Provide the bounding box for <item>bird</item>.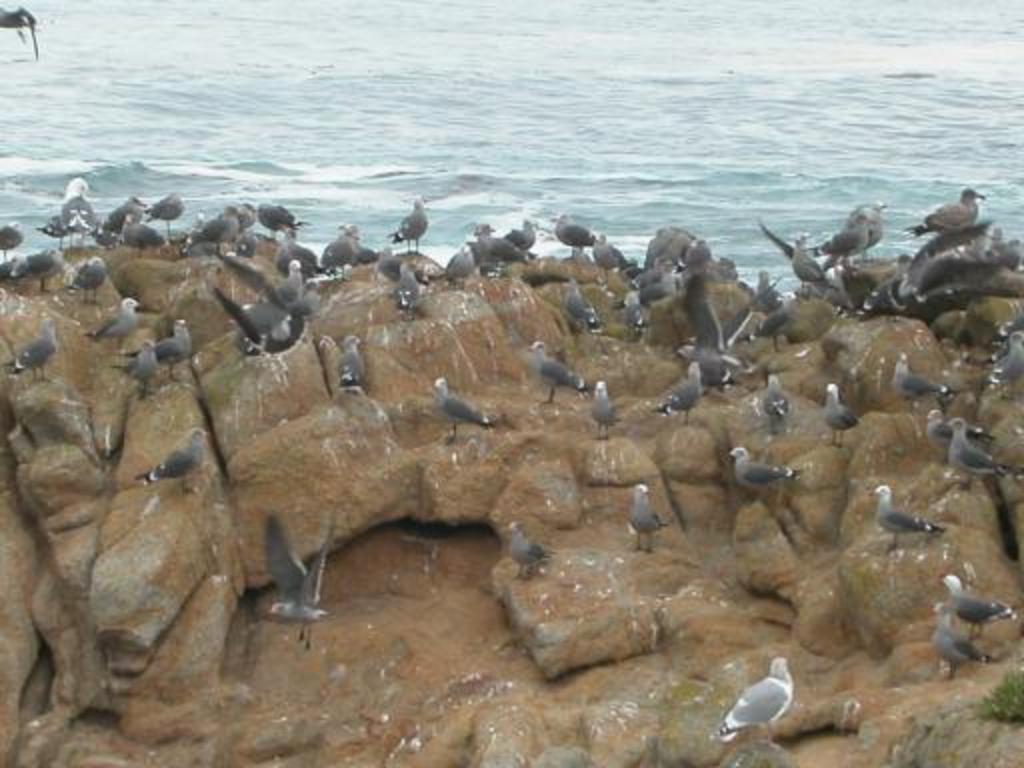
bbox=[724, 442, 806, 506].
